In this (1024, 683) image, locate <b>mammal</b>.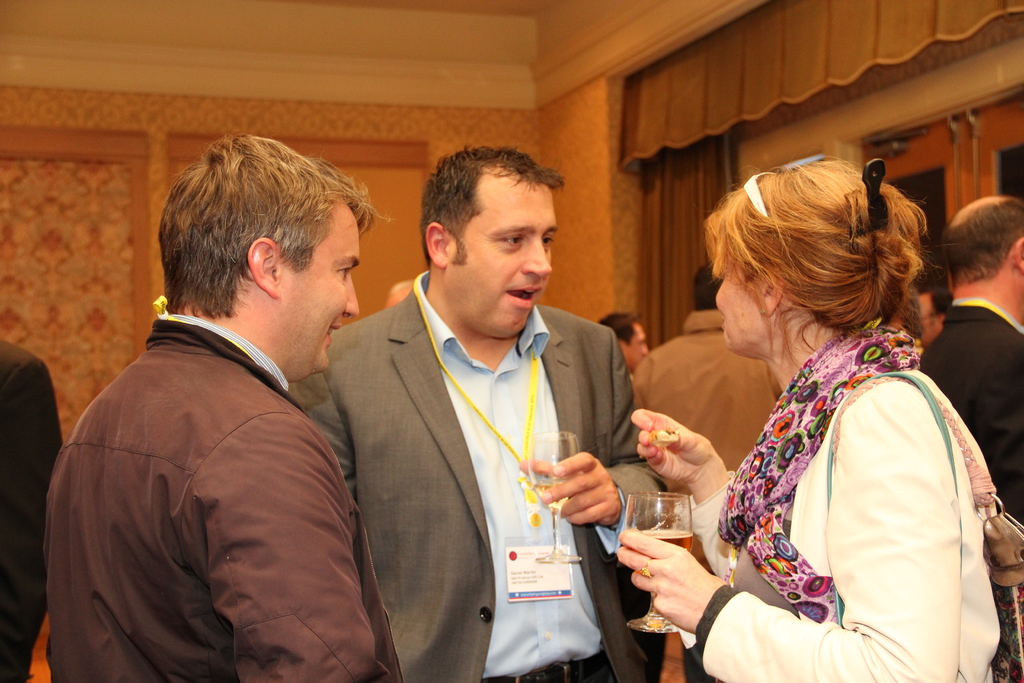
Bounding box: rect(913, 288, 955, 353).
